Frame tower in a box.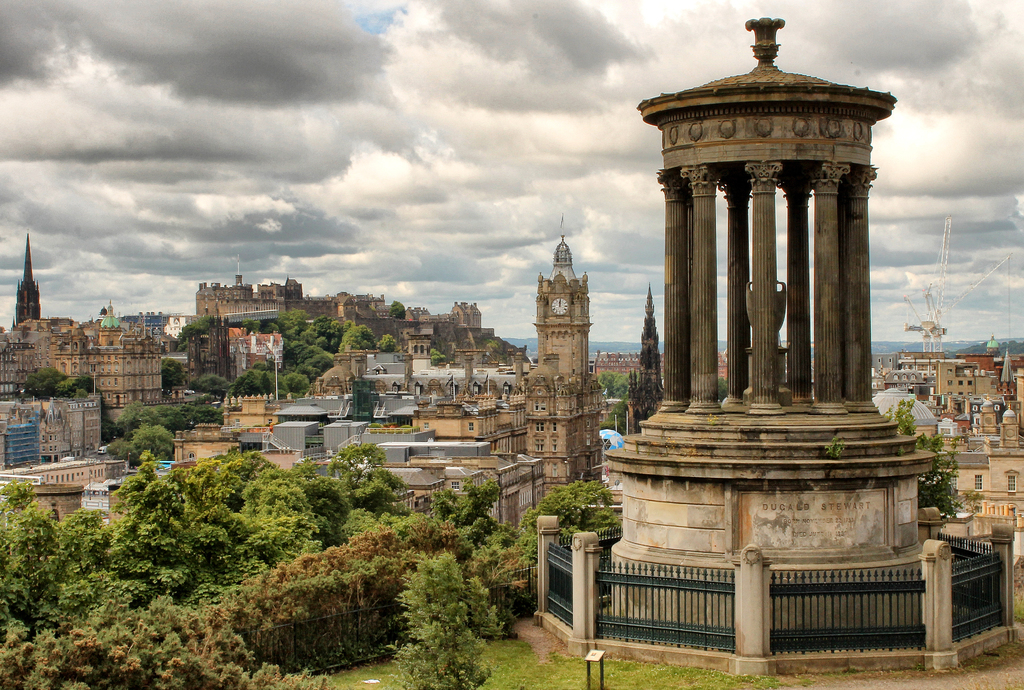
select_region(517, 211, 598, 507).
